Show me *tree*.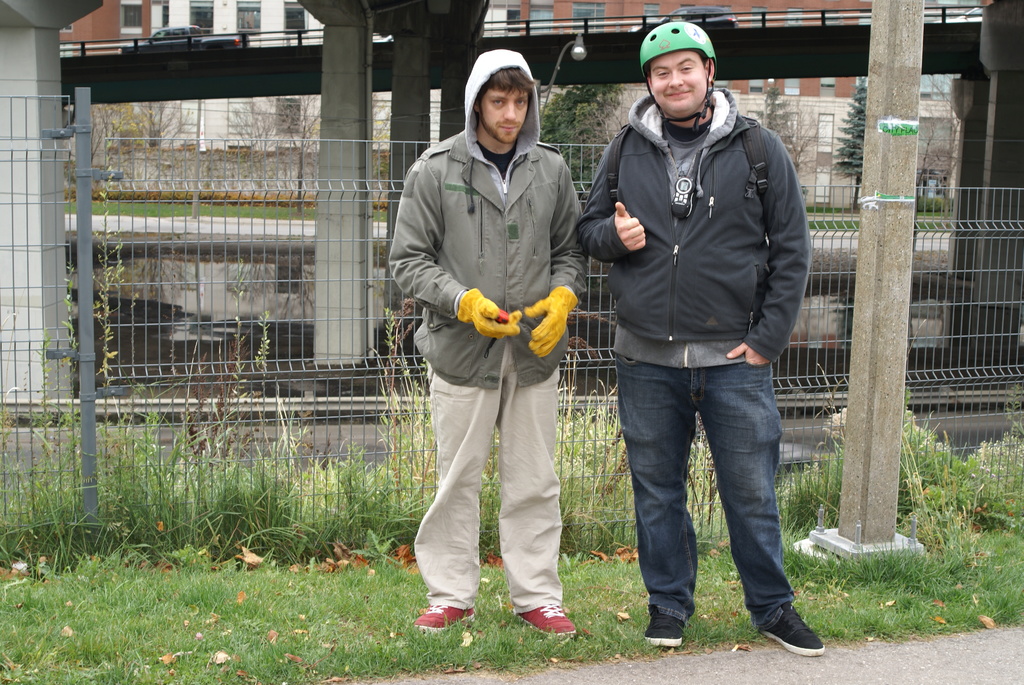
*tree* is here: select_region(916, 73, 960, 211).
